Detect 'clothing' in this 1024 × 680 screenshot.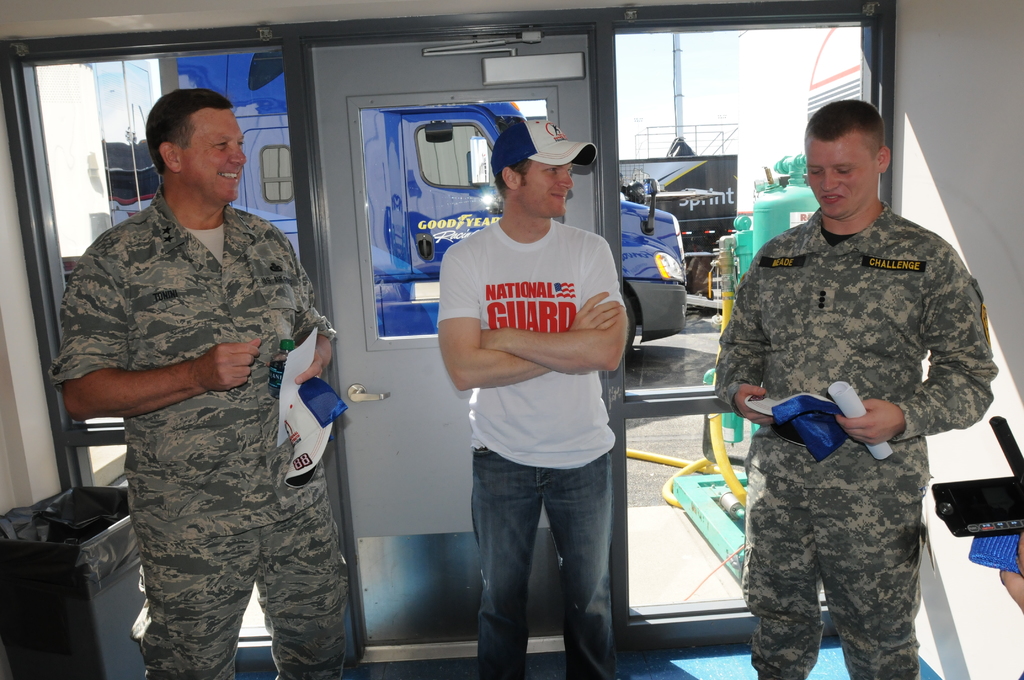
Detection: crop(65, 134, 351, 665).
